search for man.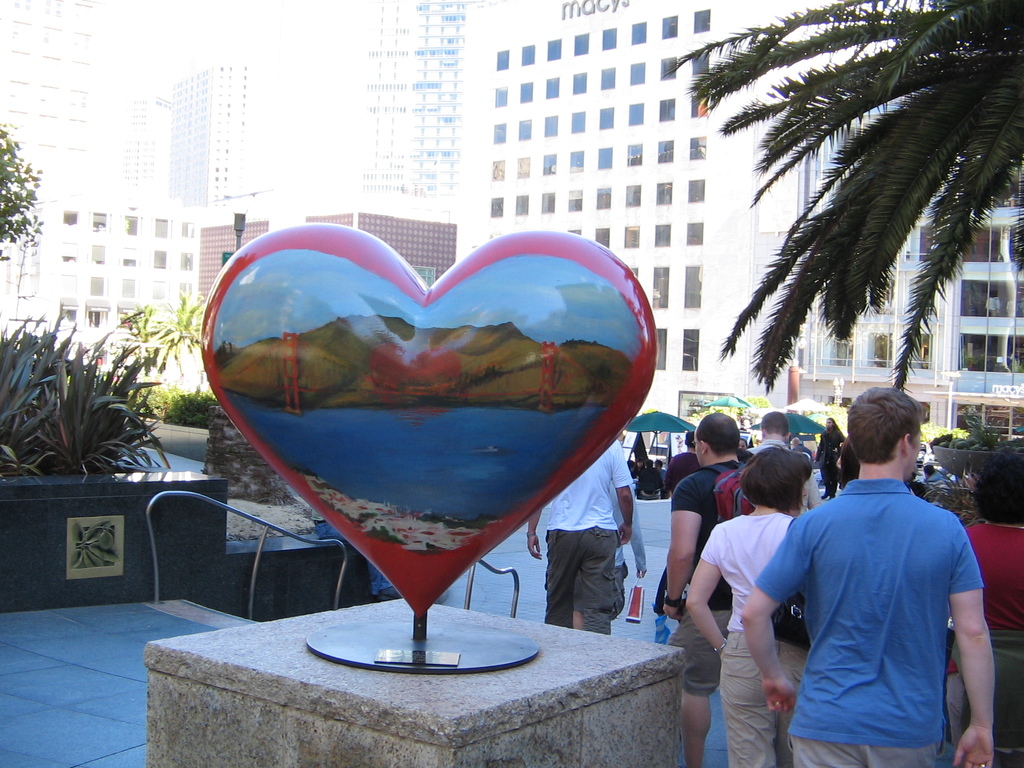
Found at select_region(792, 438, 825, 479).
